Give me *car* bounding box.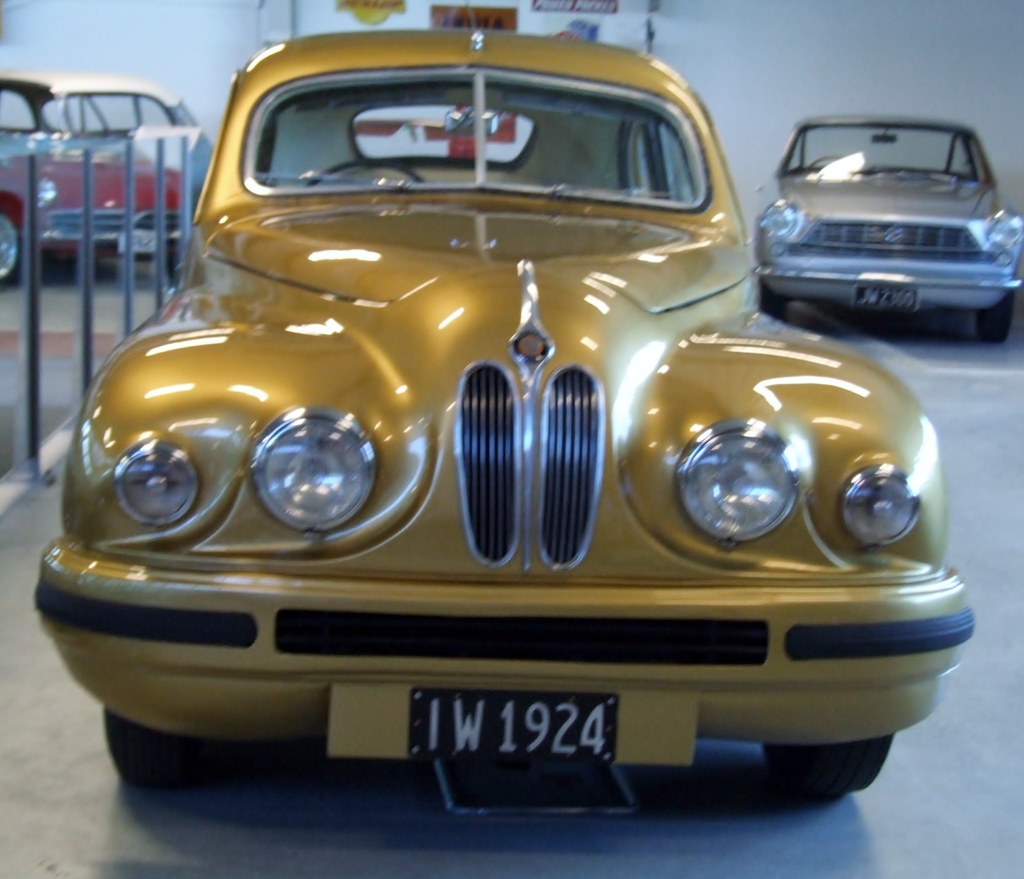
[left=32, top=28, right=979, bottom=819].
